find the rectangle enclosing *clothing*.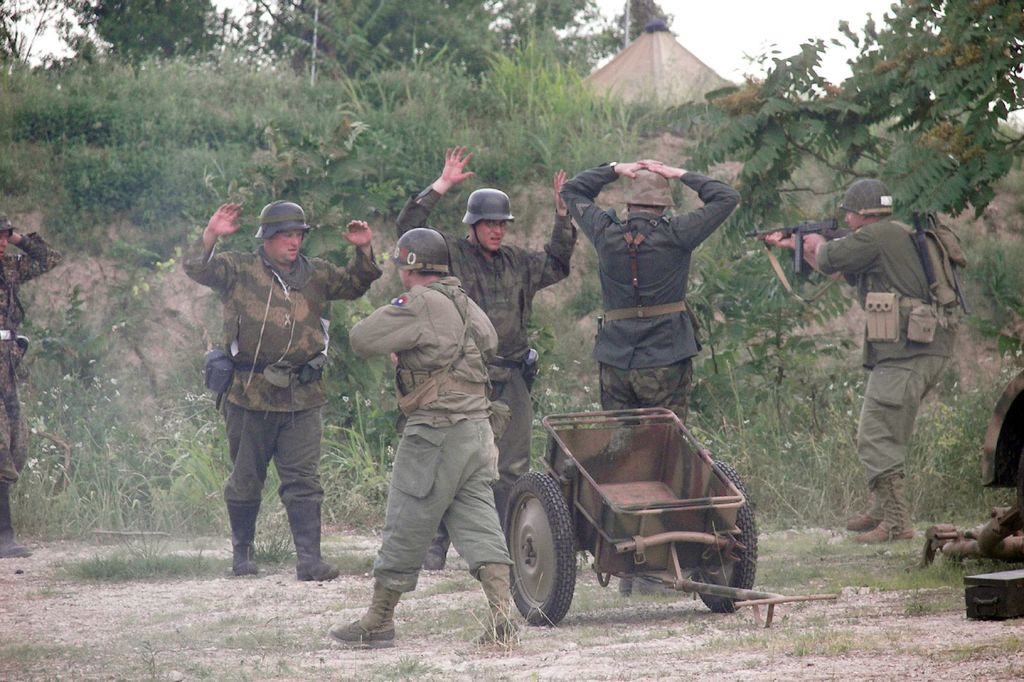
982,375,1023,563.
